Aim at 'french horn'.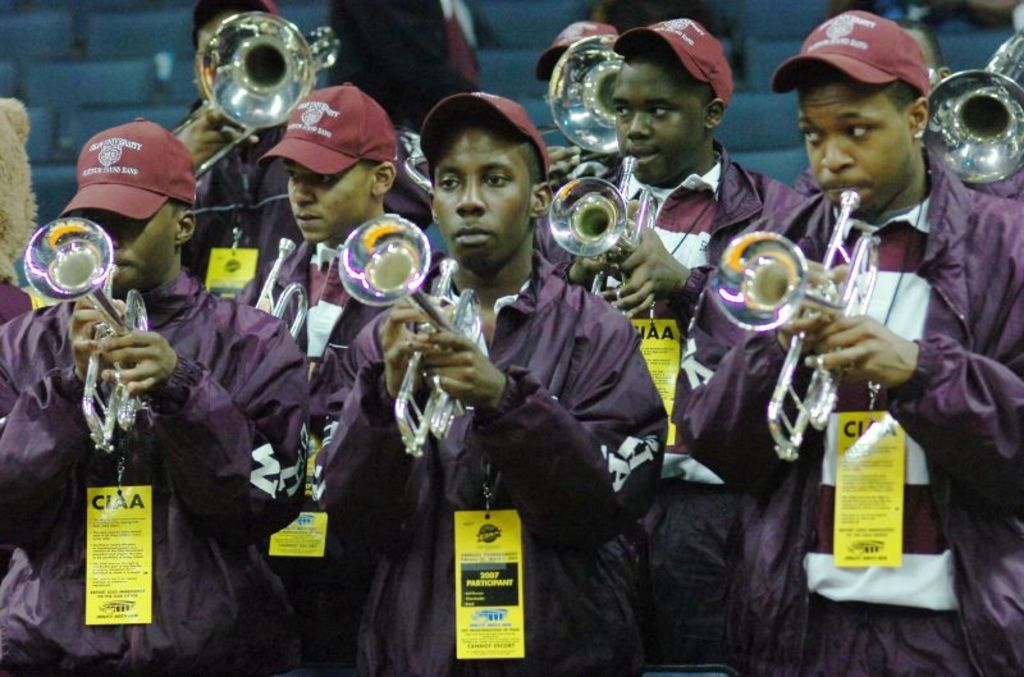
Aimed at [left=23, top=214, right=156, bottom=457].
